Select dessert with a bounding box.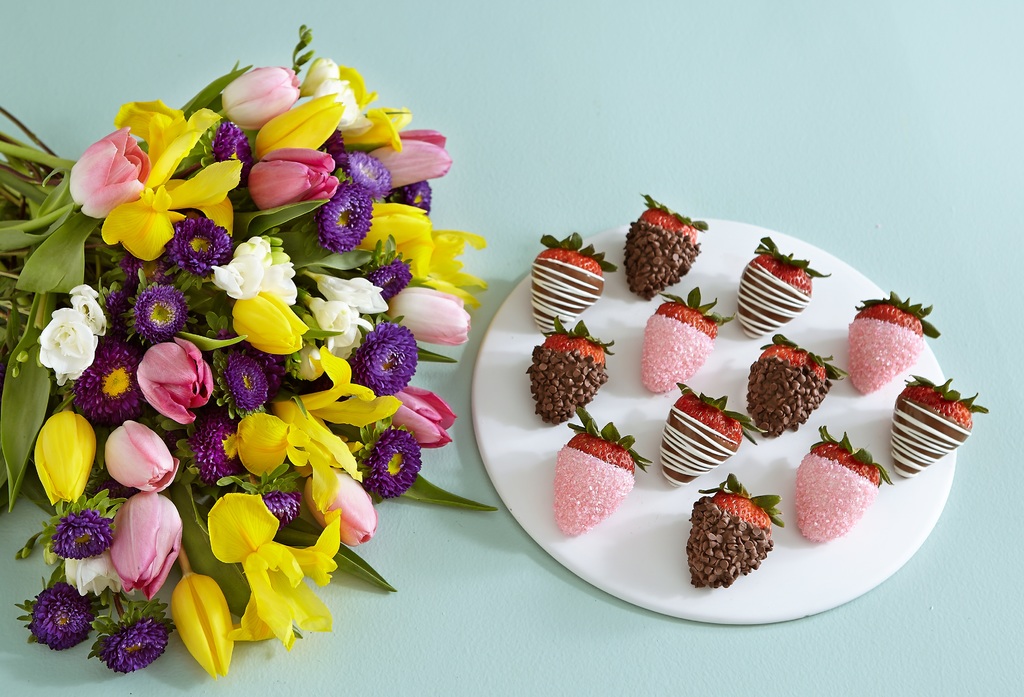
pyautogui.locateOnScreen(838, 290, 932, 393).
